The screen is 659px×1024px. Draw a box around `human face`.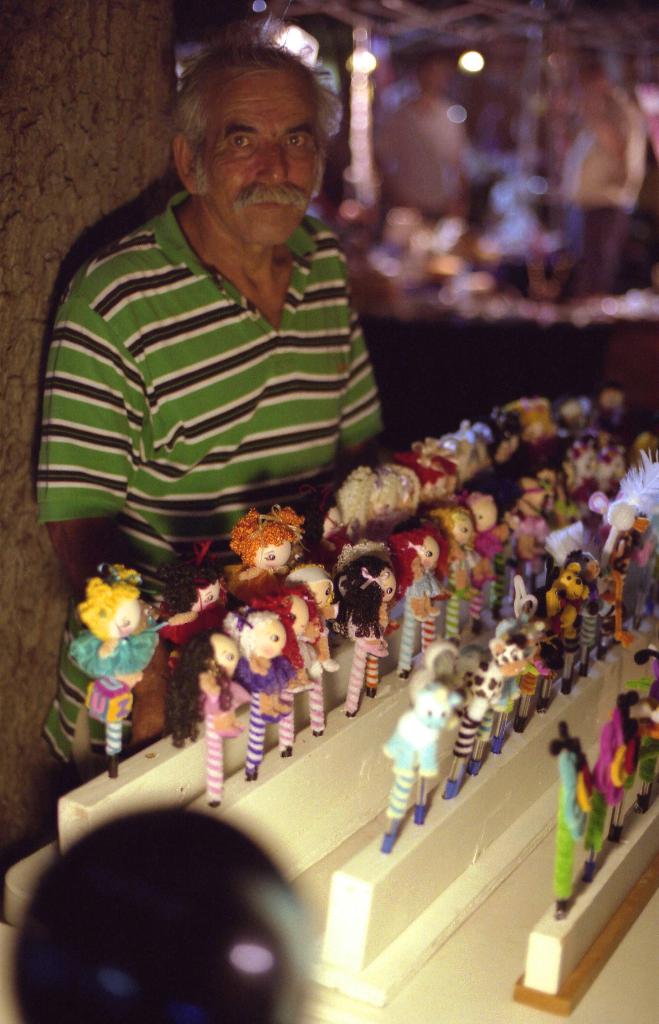
box(377, 564, 405, 603).
